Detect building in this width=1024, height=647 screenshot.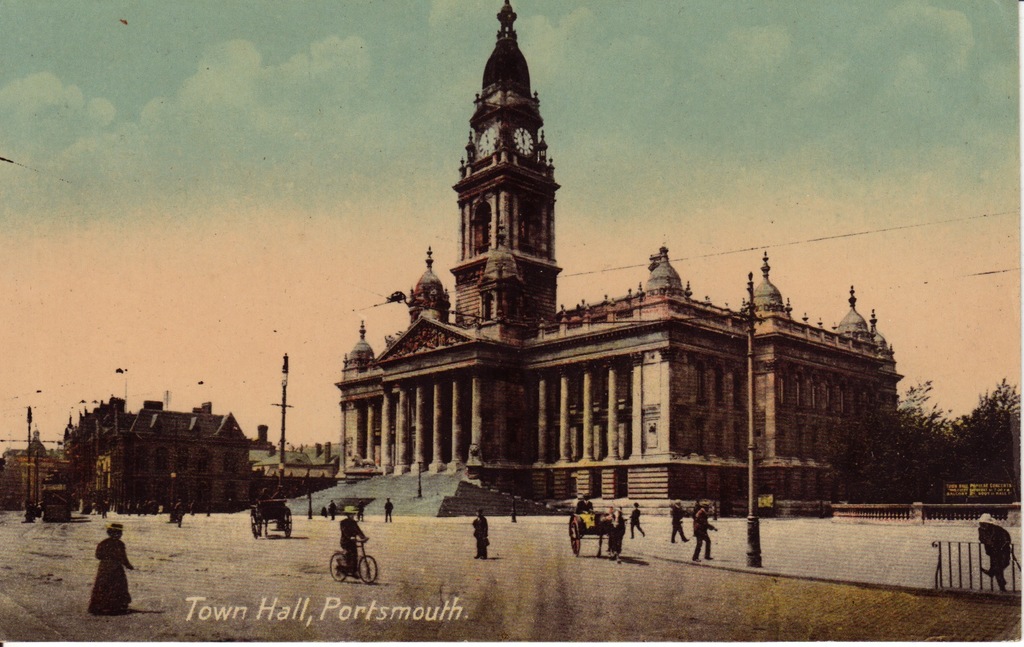
Detection: <bbox>330, 0, 905, 512</bbox>.
